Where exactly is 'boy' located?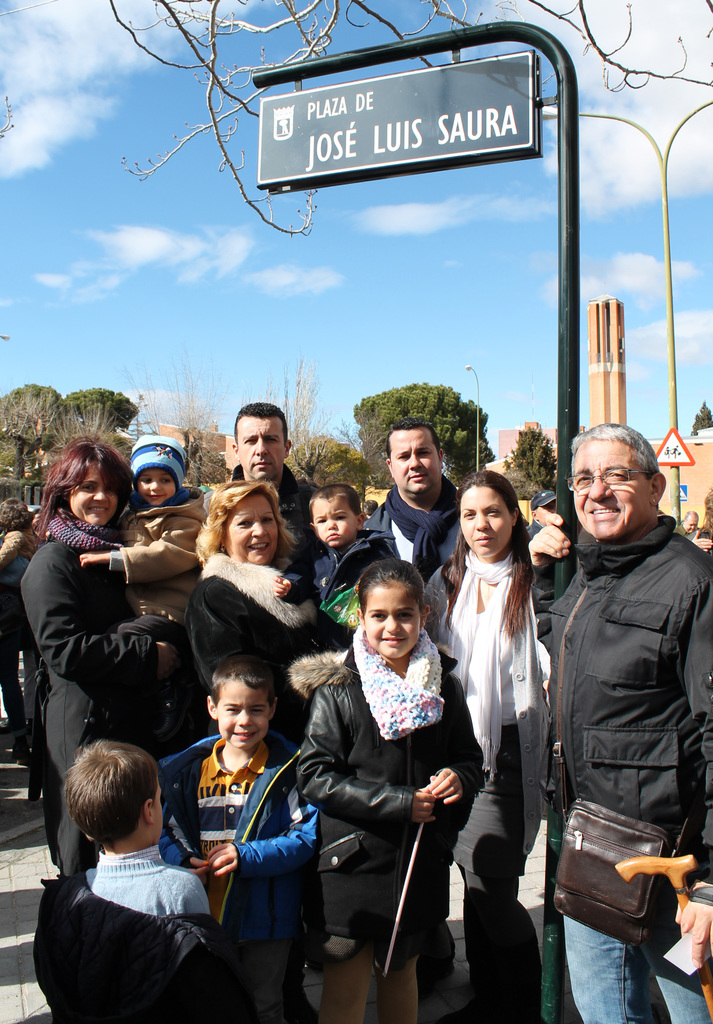
Its bounding box is locate(83, 428, 218, 653).
